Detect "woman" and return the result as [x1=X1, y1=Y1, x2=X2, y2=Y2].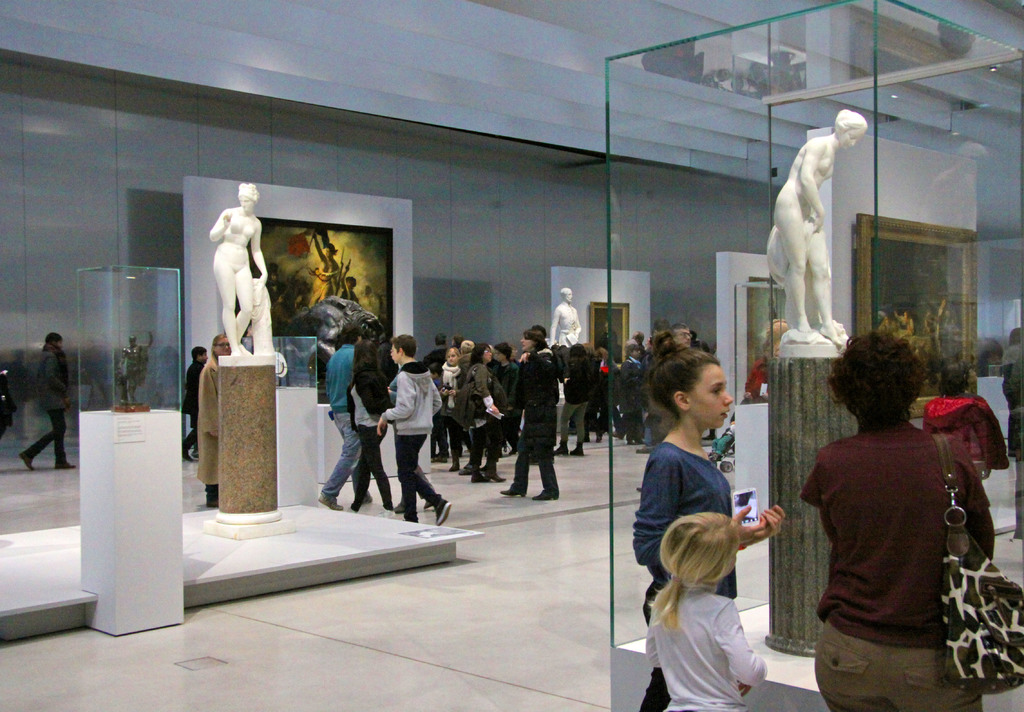
[x1=501, y1=326, x2=563, y2=503].
